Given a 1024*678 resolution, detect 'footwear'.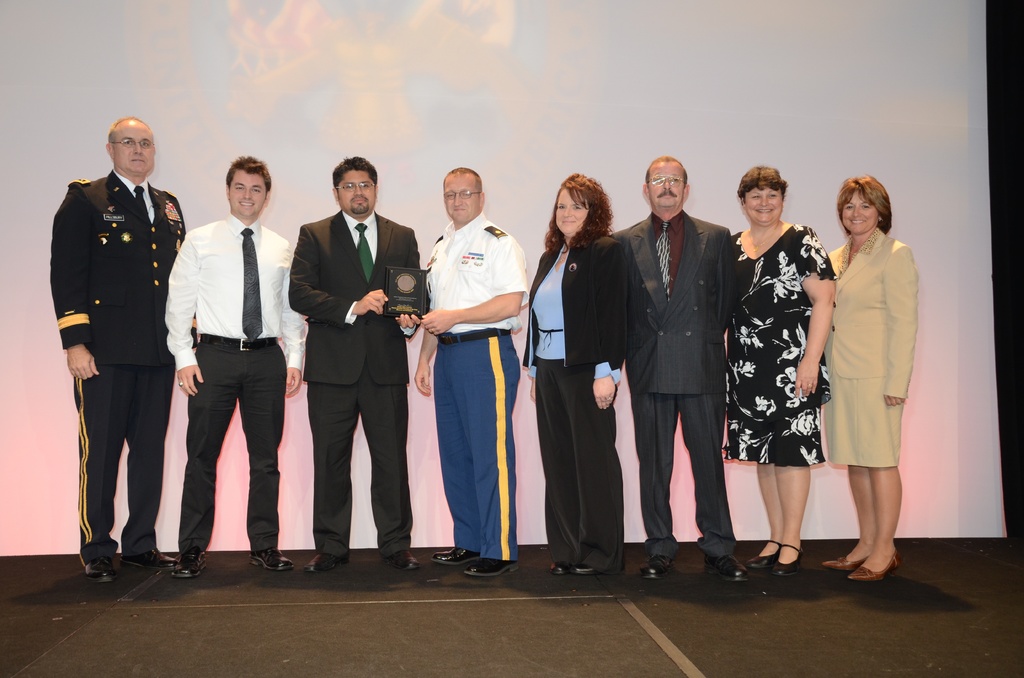
708,550,745,581.
